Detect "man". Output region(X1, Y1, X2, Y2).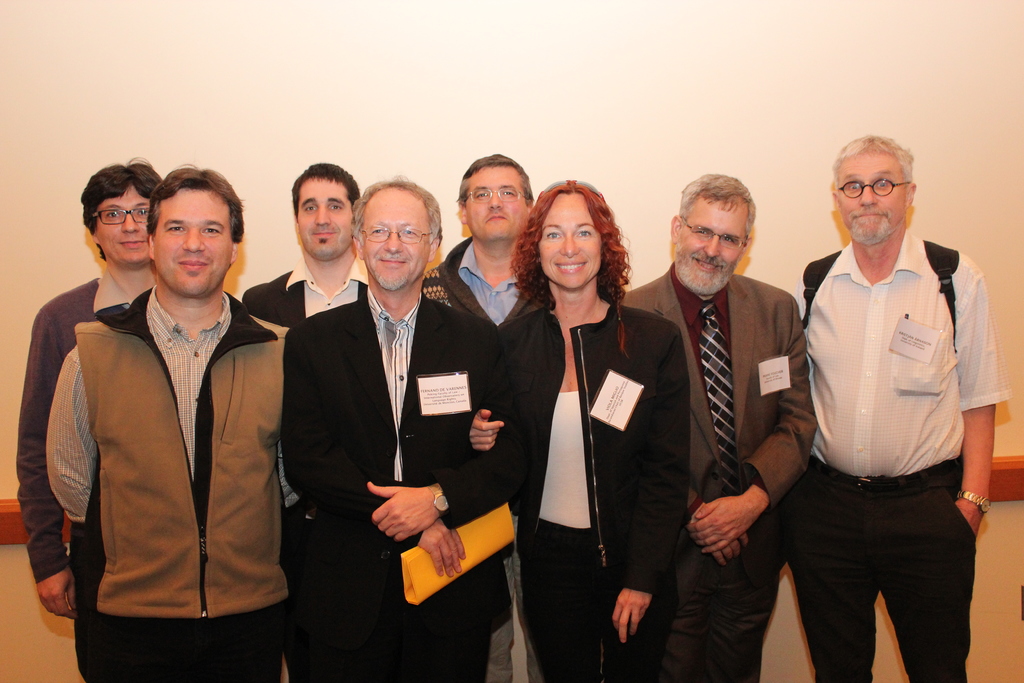
region(431, 150, 546, 325).
